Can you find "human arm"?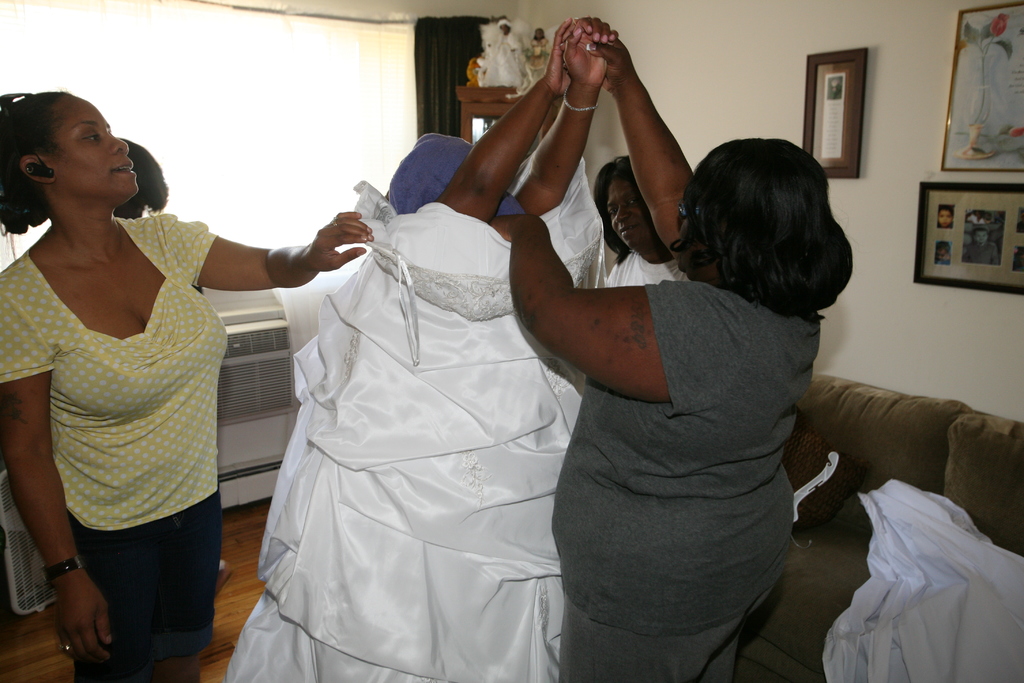
Yes, bounding box: region(0, 279, 122, 661).
